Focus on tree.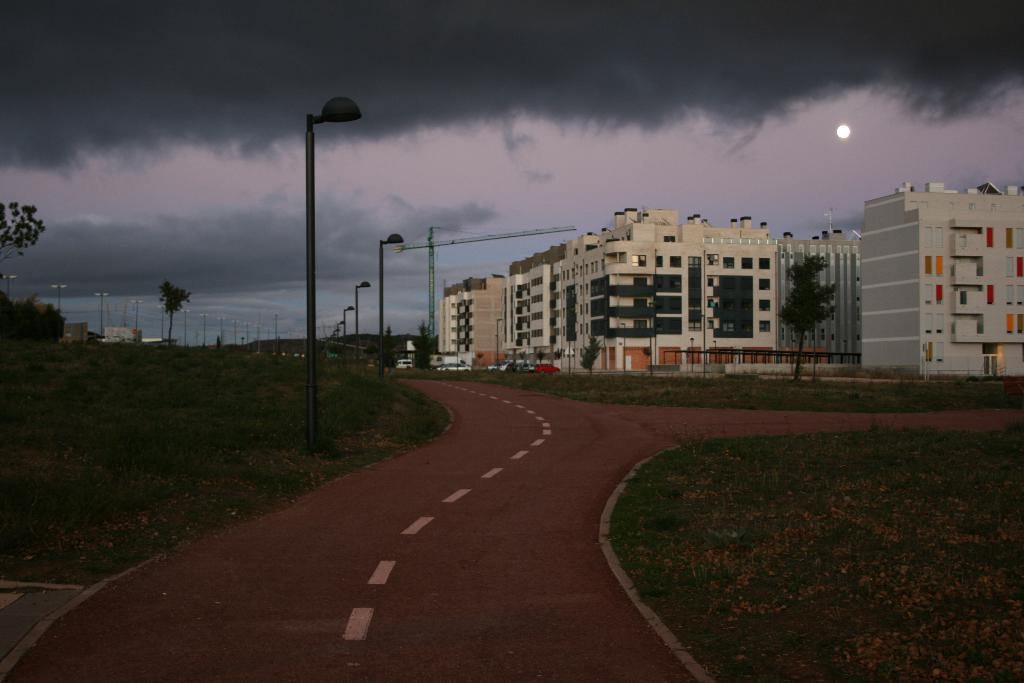
Focused at left=157, top=283, right=189, bottom=350.
